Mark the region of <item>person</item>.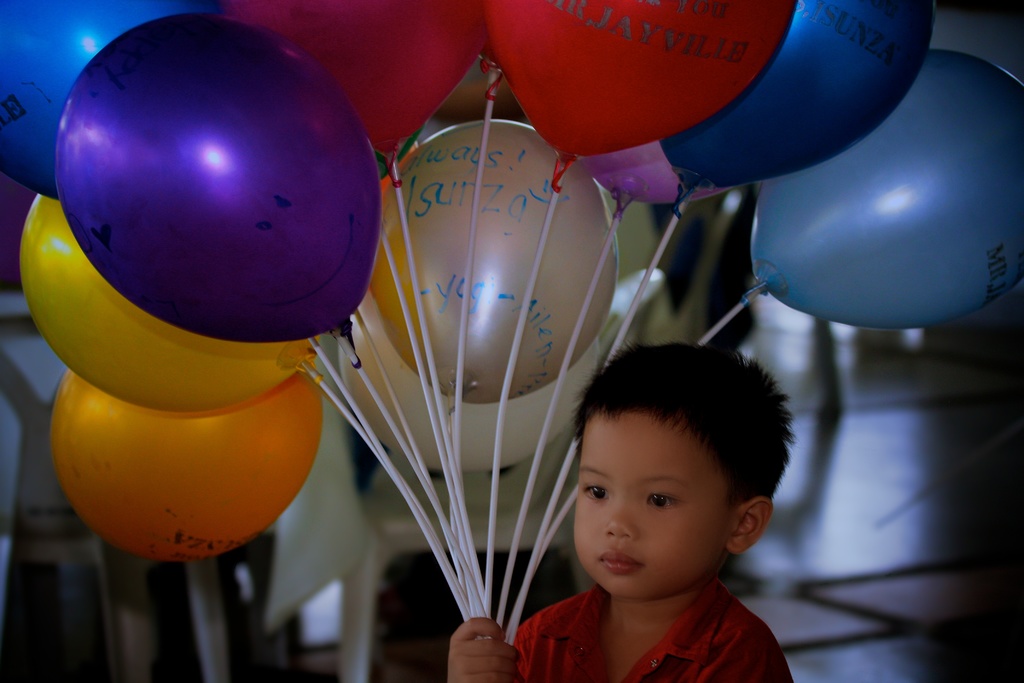
Region: box(500, 348, 783, 665).
